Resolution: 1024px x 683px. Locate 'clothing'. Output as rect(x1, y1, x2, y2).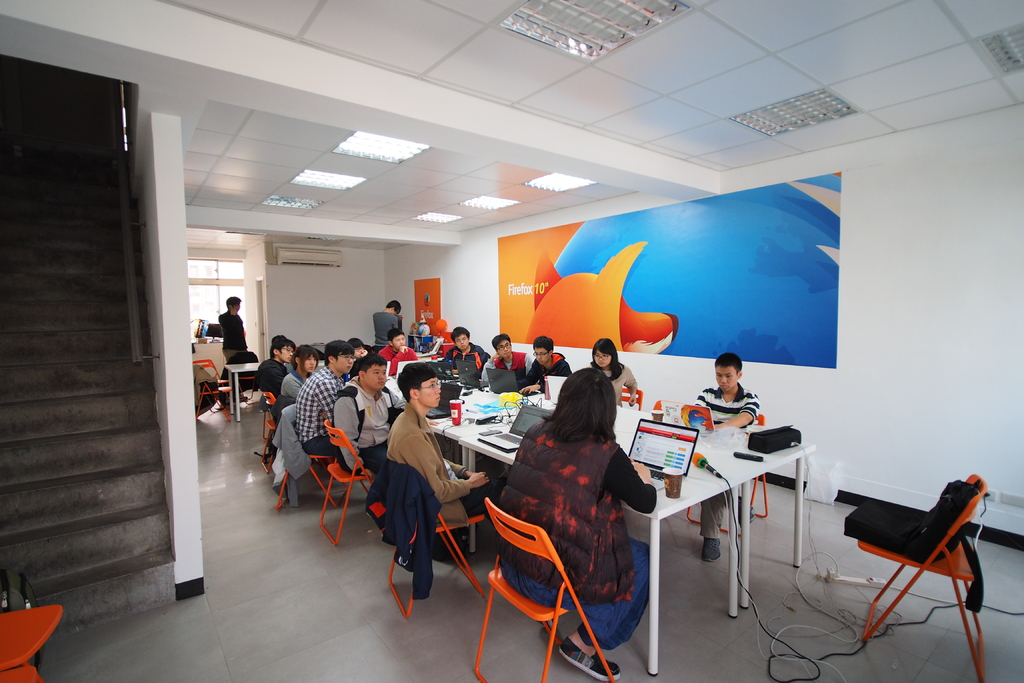
rect(299, 368, 345, 452).
